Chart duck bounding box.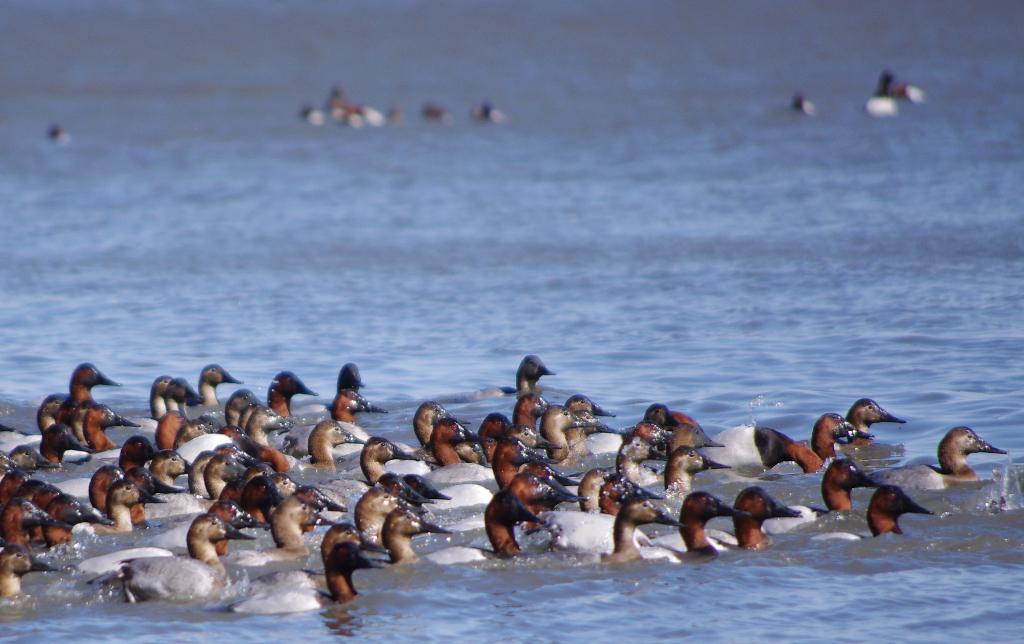
Charted: bbox=(847, 394, 901, 447).
